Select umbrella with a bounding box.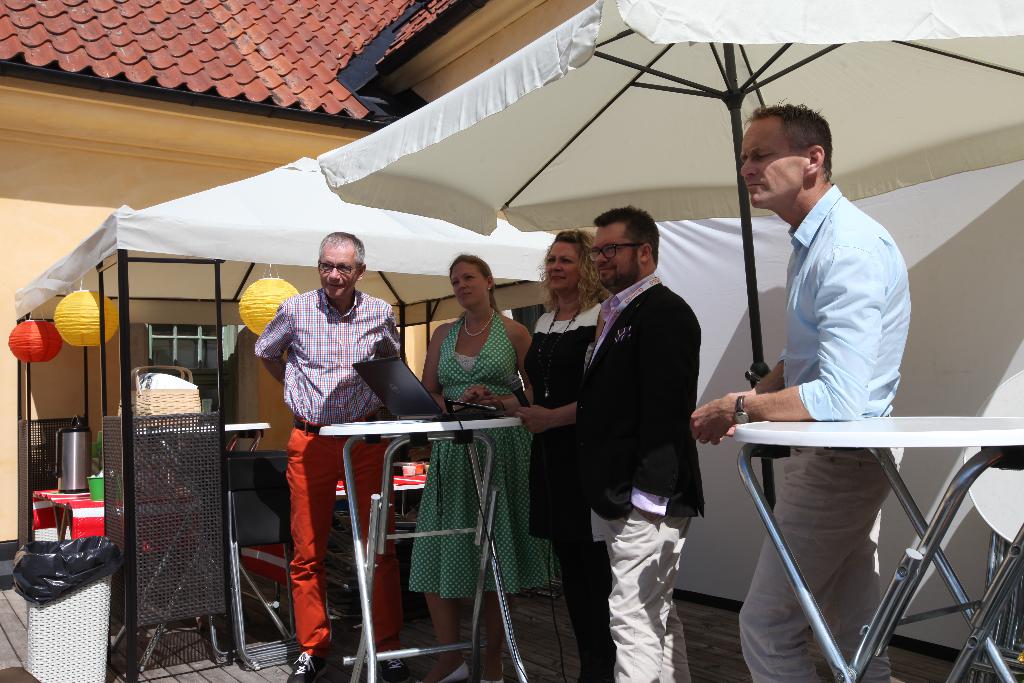
BBox(316, 0, 1023, 520).
